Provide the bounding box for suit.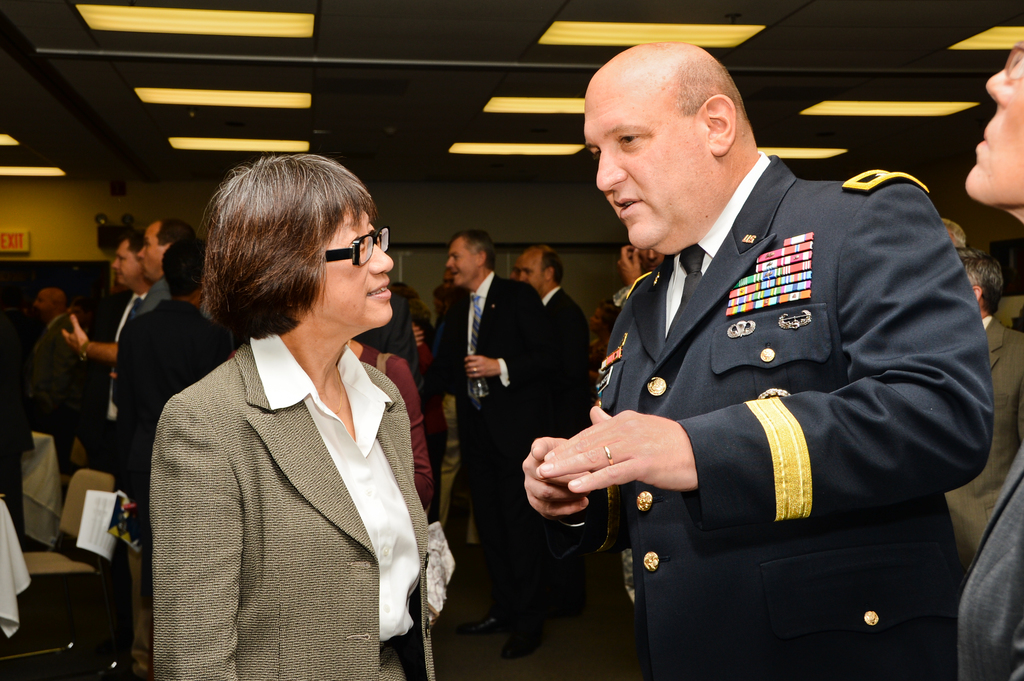
{"x1": 33, "y1": 315, "x2": 79, "y2": 466}.
